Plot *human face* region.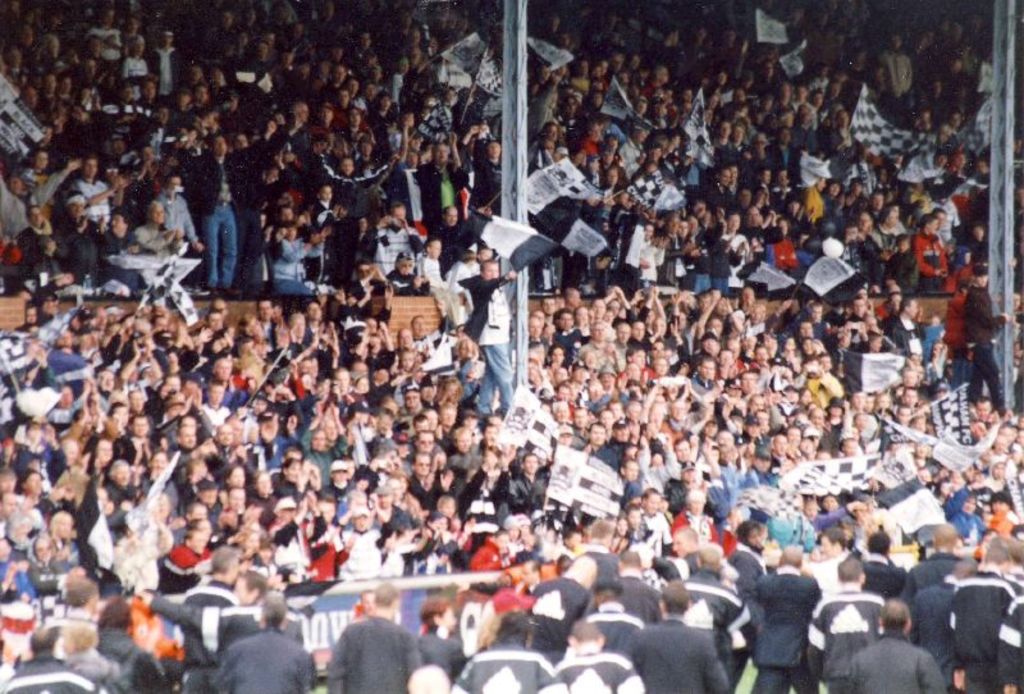
Plotted at detection(495, 534, 515, 551).
